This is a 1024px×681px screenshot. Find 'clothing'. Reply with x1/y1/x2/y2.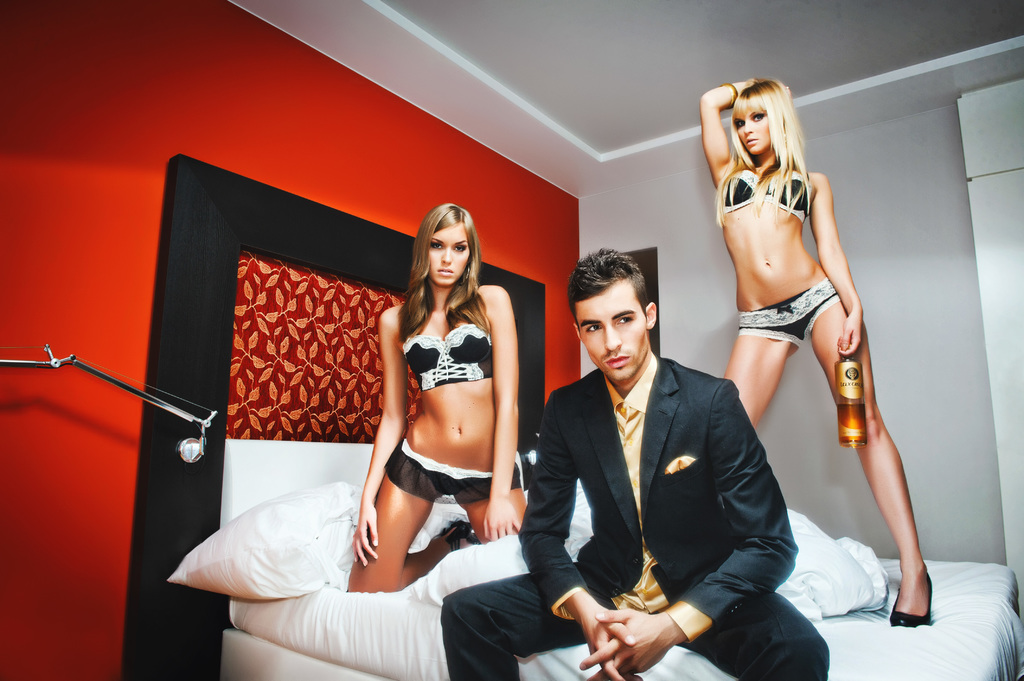
435/351/831/680.
